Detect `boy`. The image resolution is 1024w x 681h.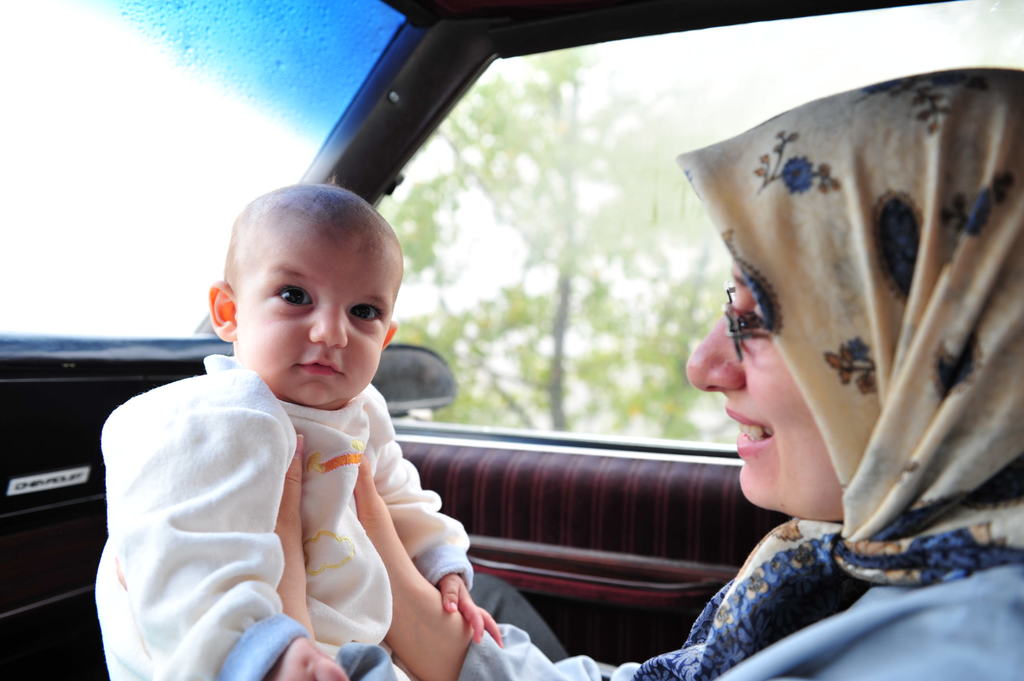
pyautogui.locateOnScreen(99, 183, 503, 680).
